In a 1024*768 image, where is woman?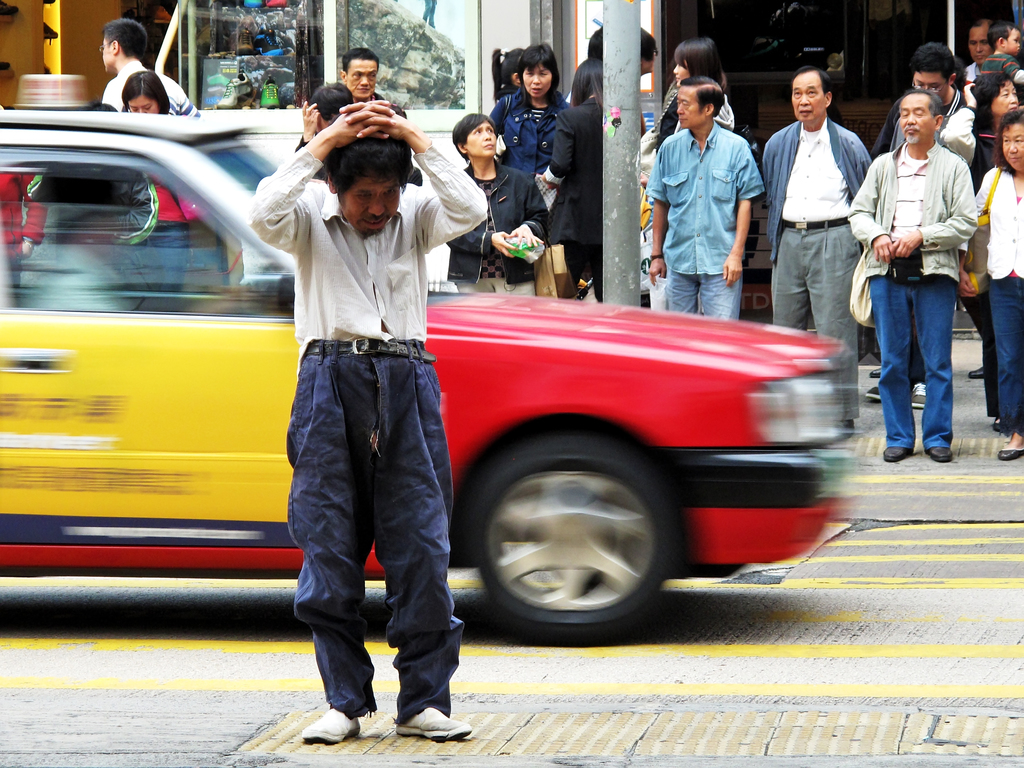
box=[439, 109, 547, 296].
